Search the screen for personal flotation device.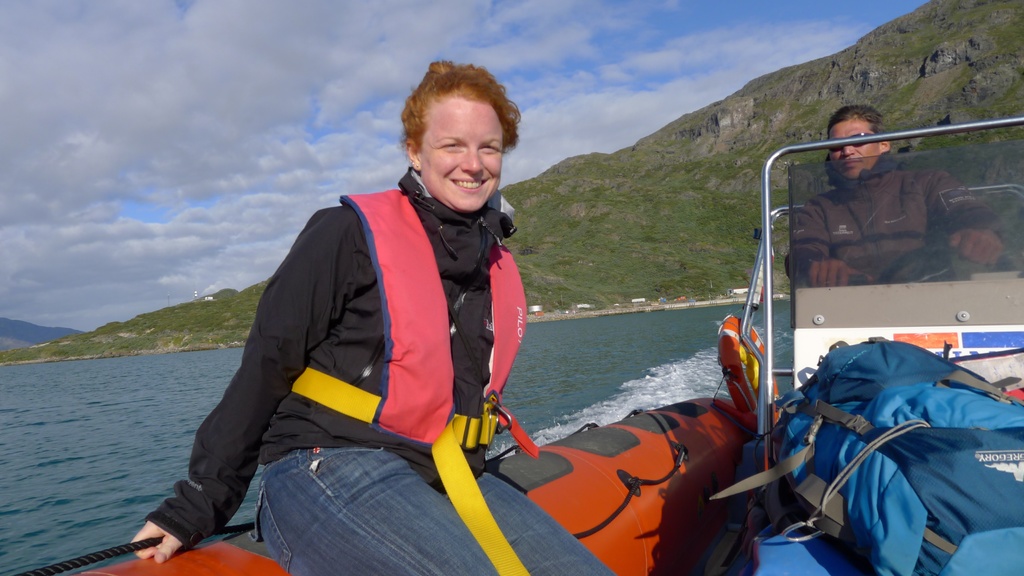
Found at [273,177,540,575].
